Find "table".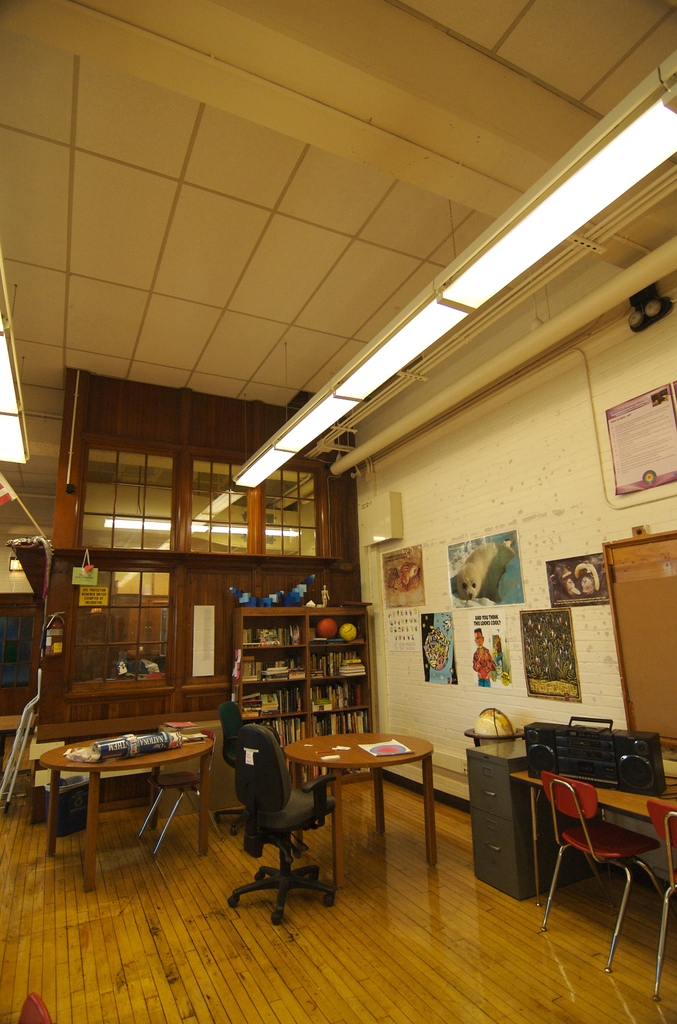
bbox=(27, 716, 240, 858).
